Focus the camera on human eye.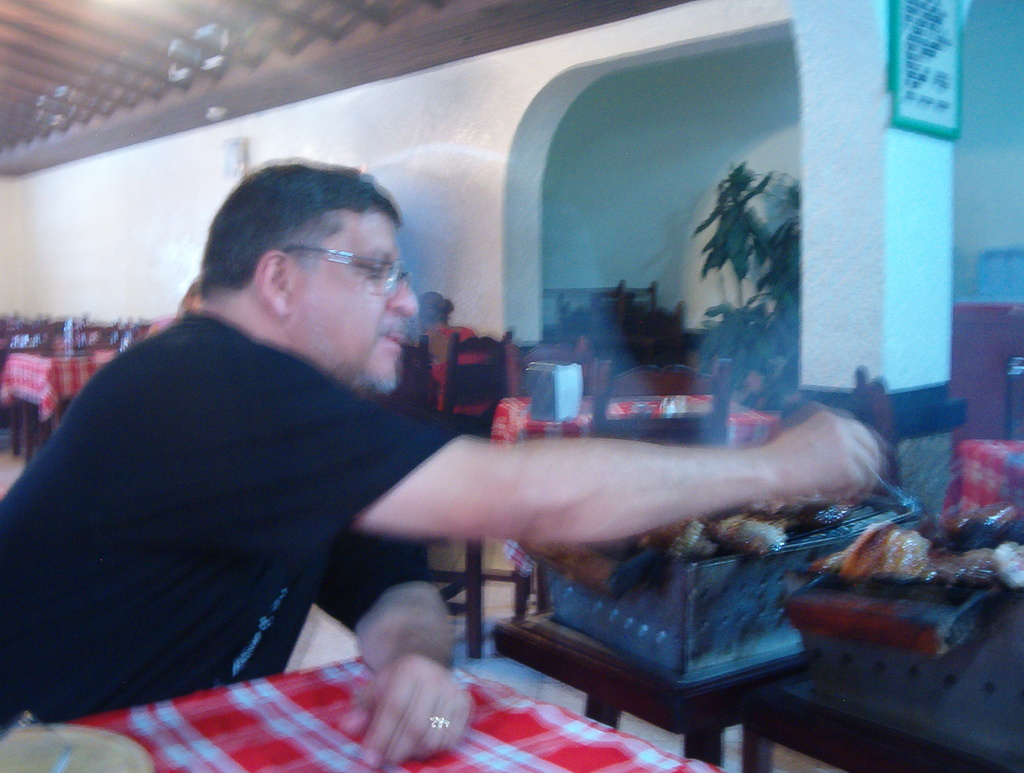
Focus region: {"left": 358, "top": 259, "right": 388, "bottom": 279}.
